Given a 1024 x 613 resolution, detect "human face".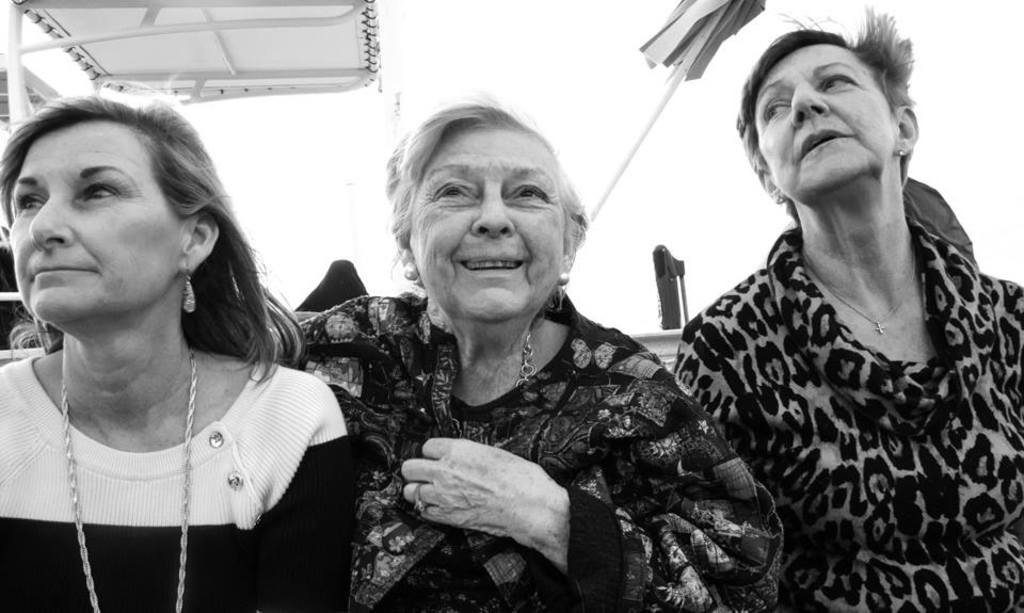
397:131:563:333.
